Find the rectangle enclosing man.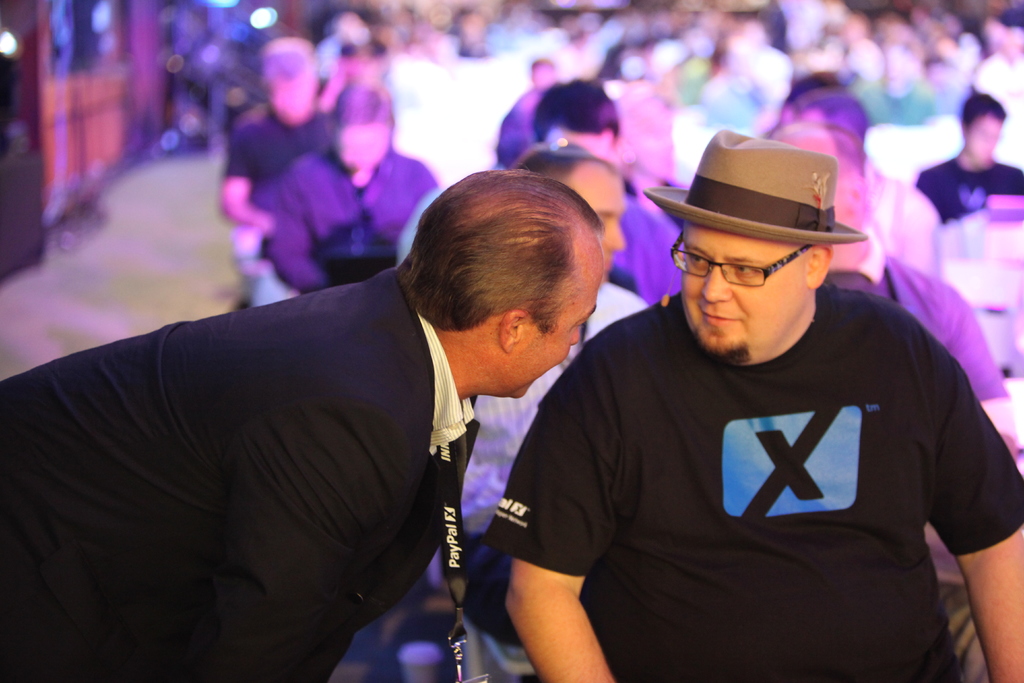
crop(0, 166, 606, 682).
